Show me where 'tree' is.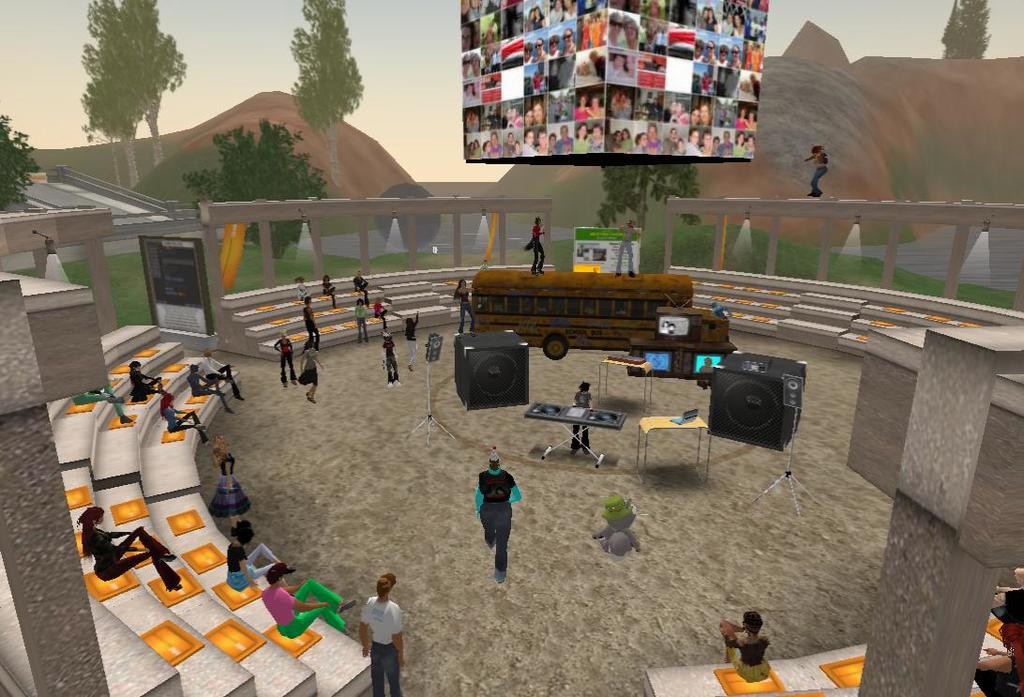
'tree' is at {"x1": 935, "y1": 0, "x2": 997, "y2": 70}.
